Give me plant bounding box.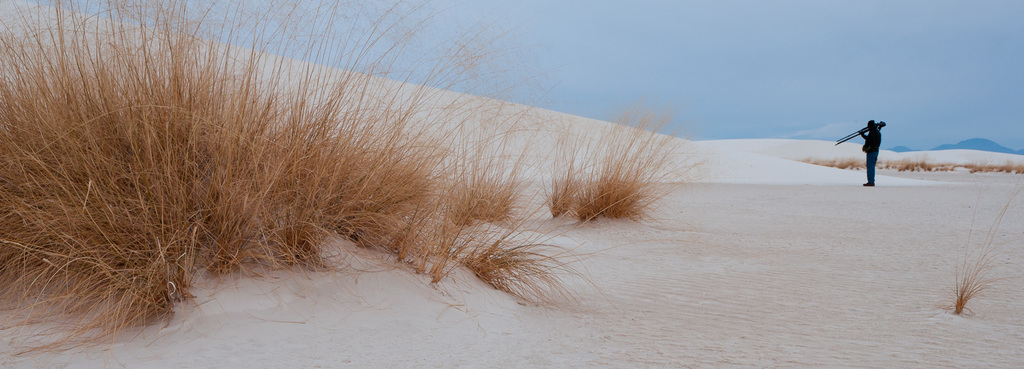
447,225,675,313.
